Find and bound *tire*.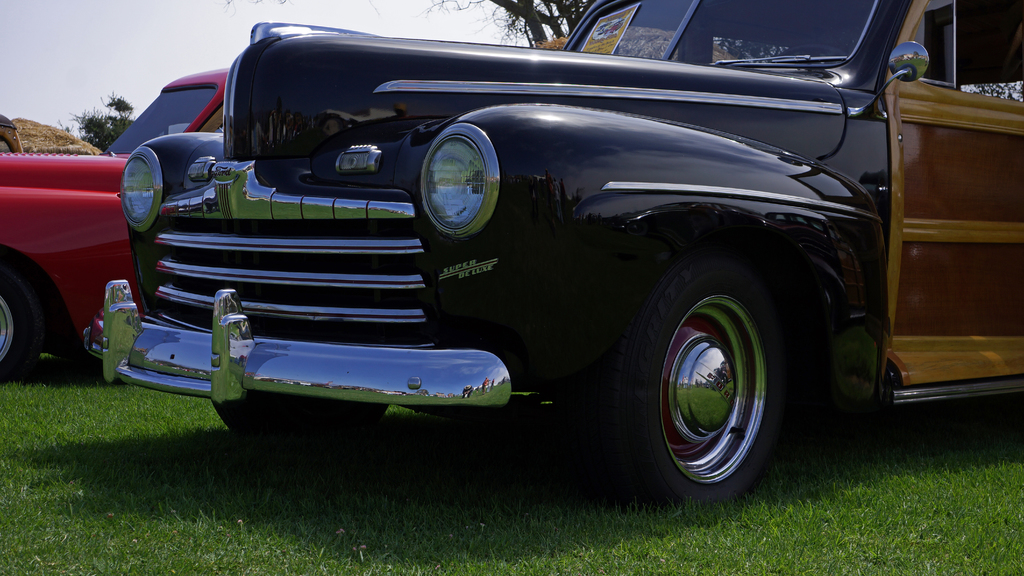
Bound: BBox(207, 389, 388, 452).
